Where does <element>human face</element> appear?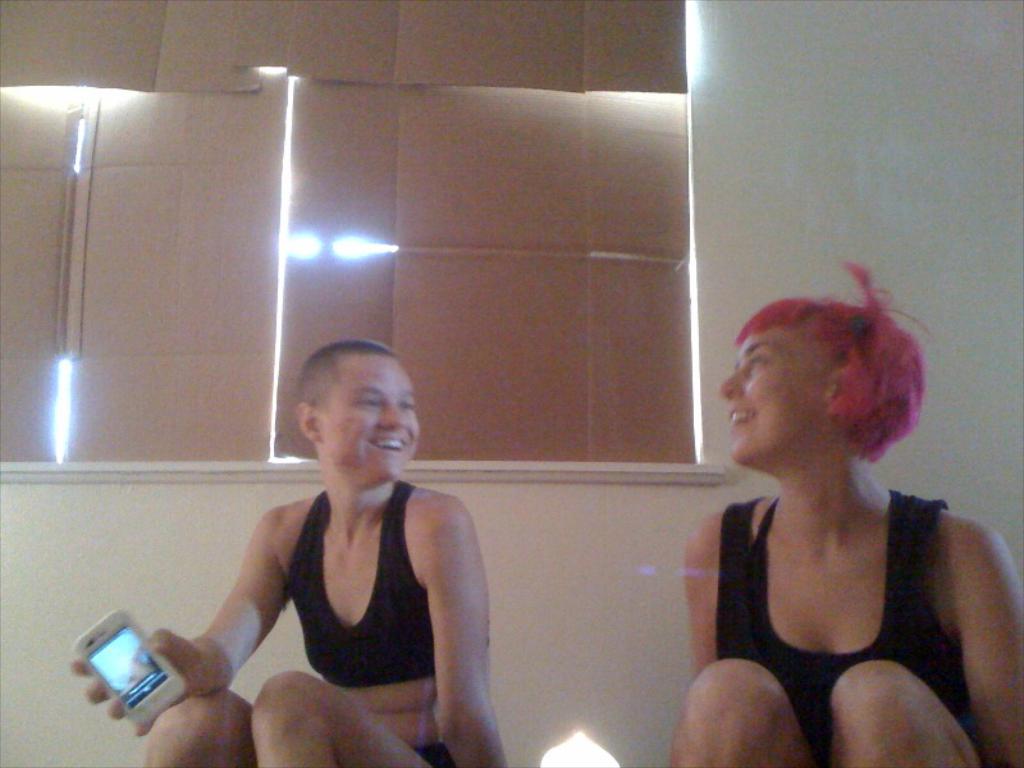
Appears at BBox(321, 355, 421, 480).
